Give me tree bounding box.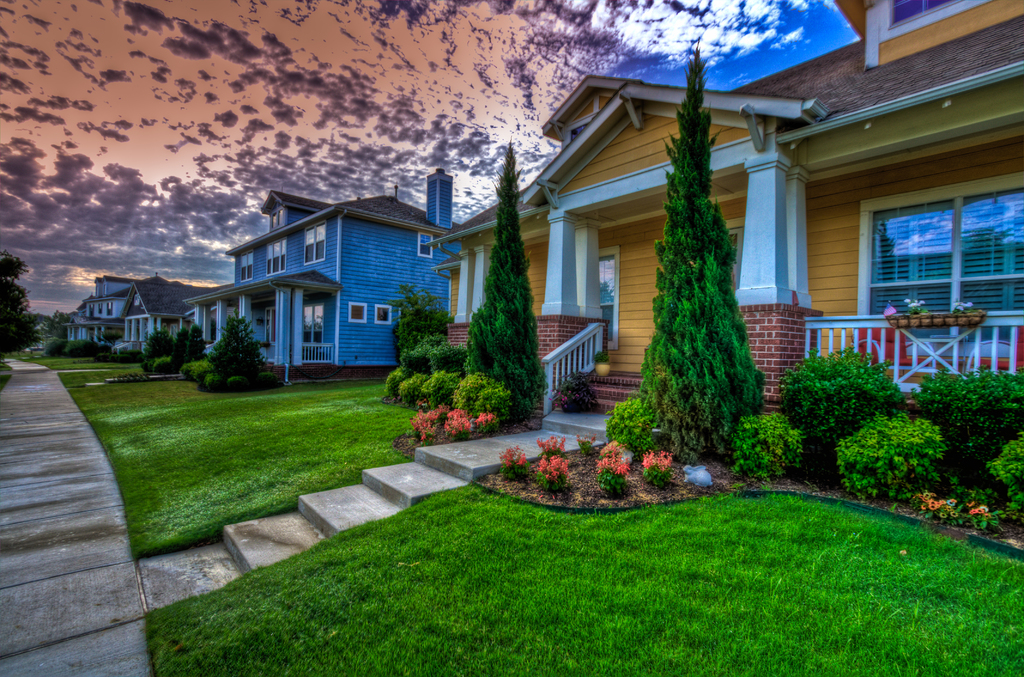
{"left": 39, "top": 306, "right": 73, "bottom": 338}.
